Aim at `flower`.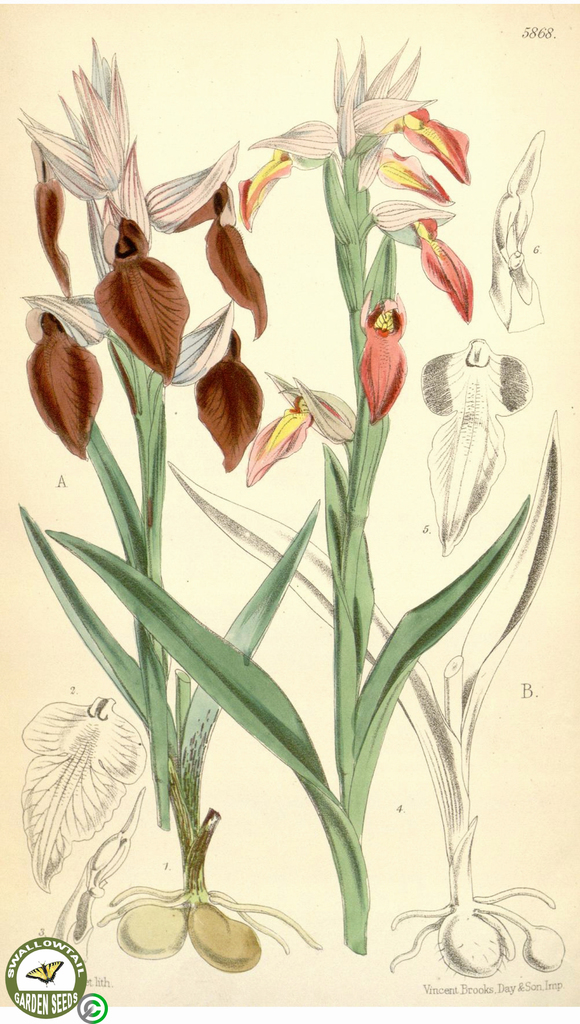
Aimed at <bbox>370, 213, 479, 328</bbox>.
